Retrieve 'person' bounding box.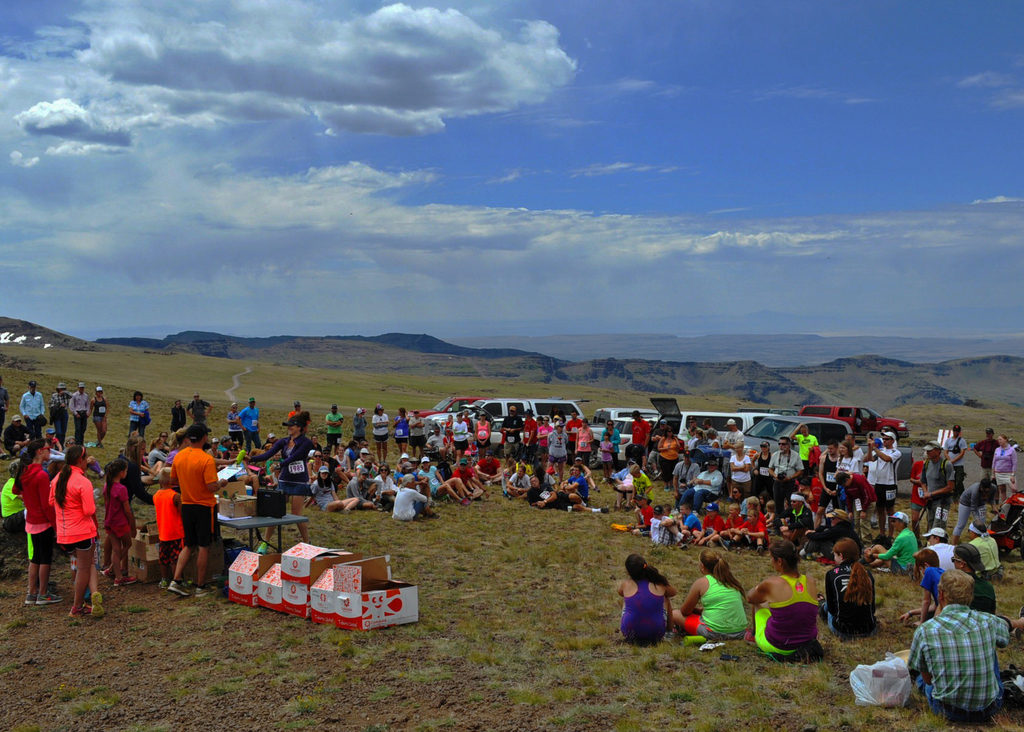
Bounding box: <bbox>360, 404, 374, 444</bbox>.
